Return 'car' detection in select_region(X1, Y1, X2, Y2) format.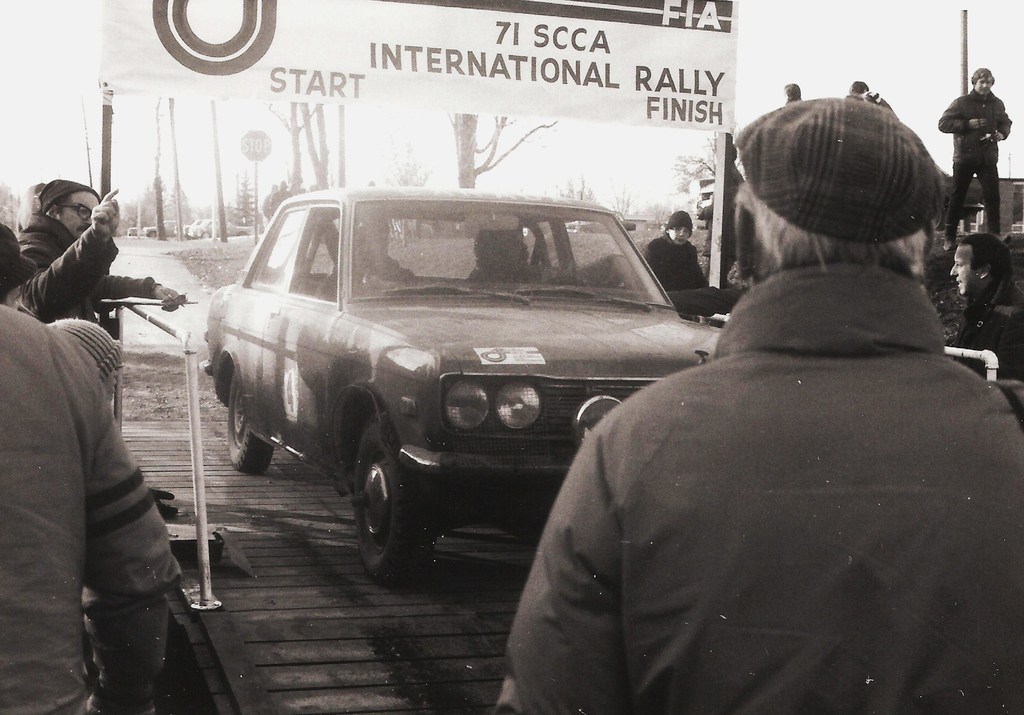
select_region(564, 210, 638, 234).
